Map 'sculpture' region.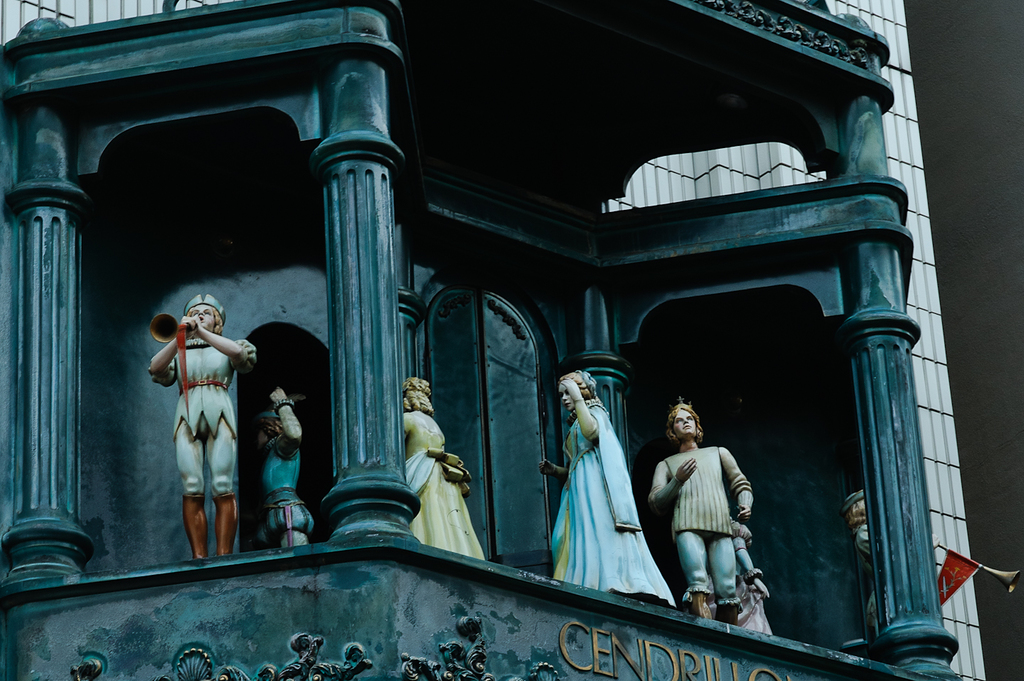
Mapped to 397 363 490 567.
